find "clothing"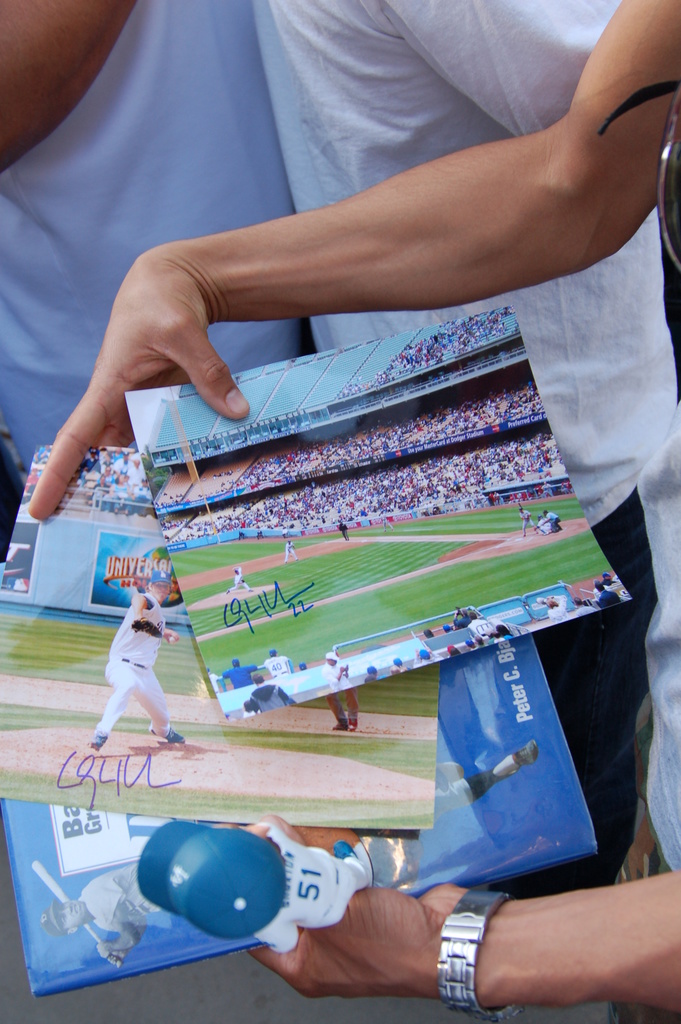
<box>452,614,472,627</box>
